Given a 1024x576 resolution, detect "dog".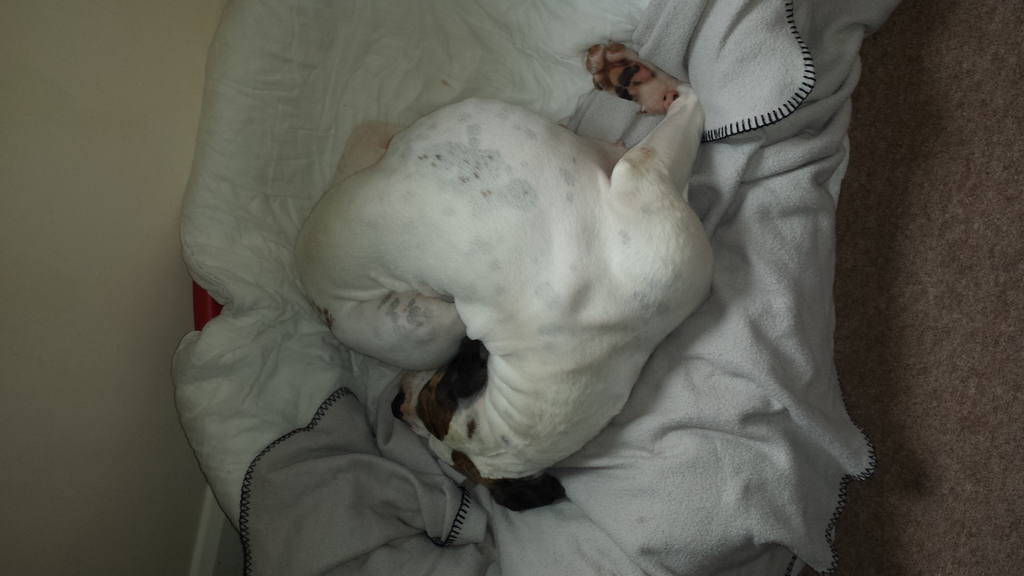
region(286, 44, 758, 479).
